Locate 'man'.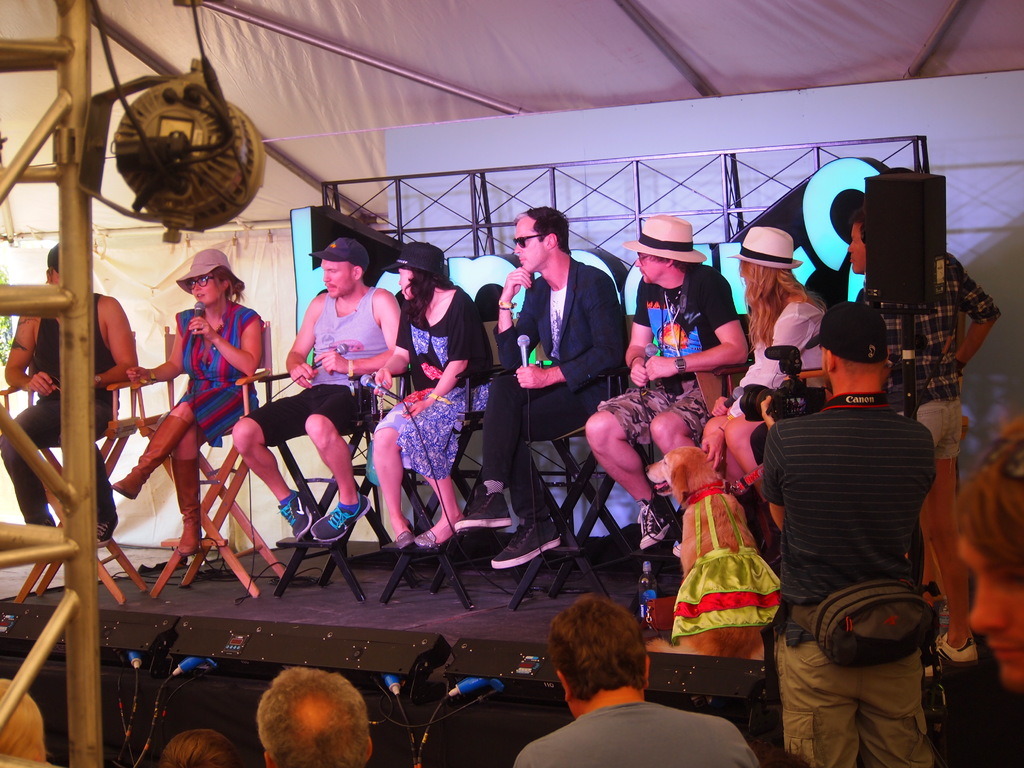
Bounding box: x1=232 y1=239 x2=399 y2=545.
